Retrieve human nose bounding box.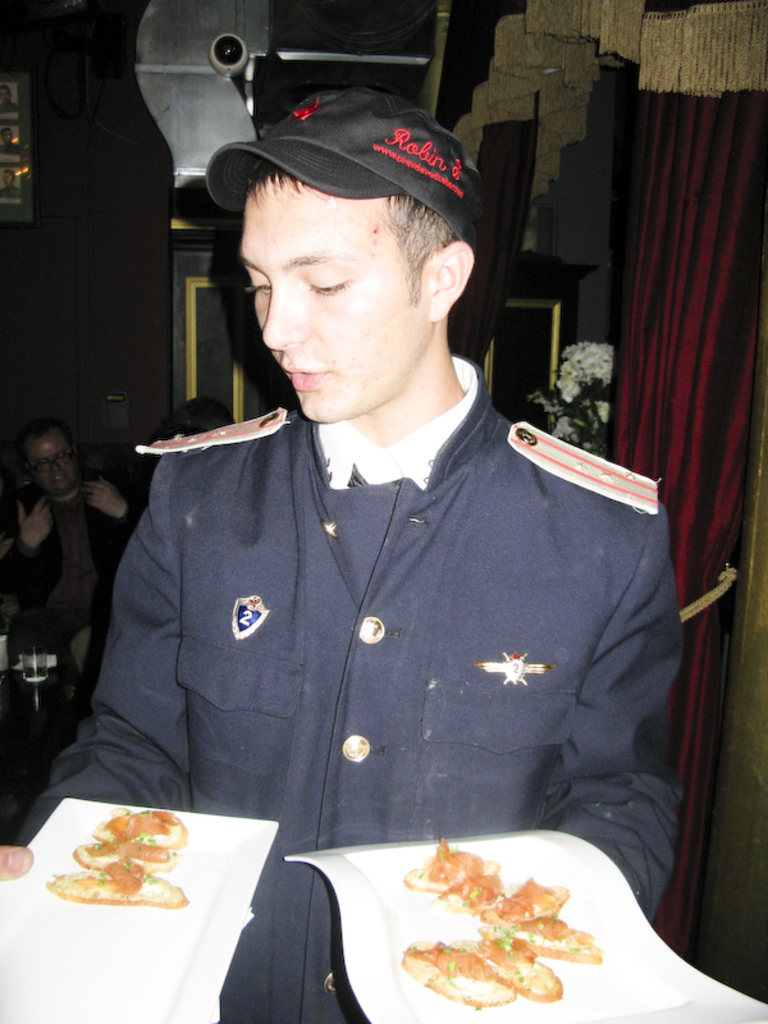
Bounding box: [left=261, top=283, right=307, bottom=351].
